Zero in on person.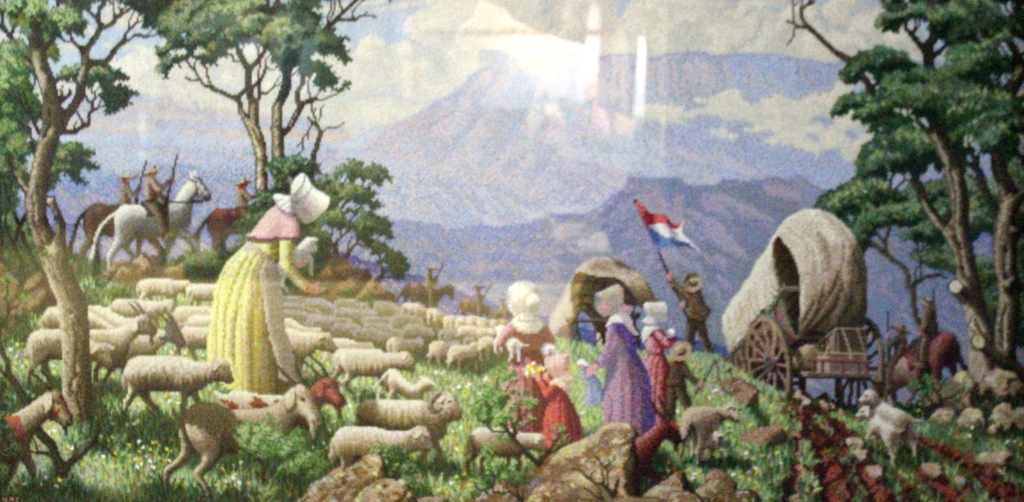
Zeroed in: locate(492, 279, 578, 442).
